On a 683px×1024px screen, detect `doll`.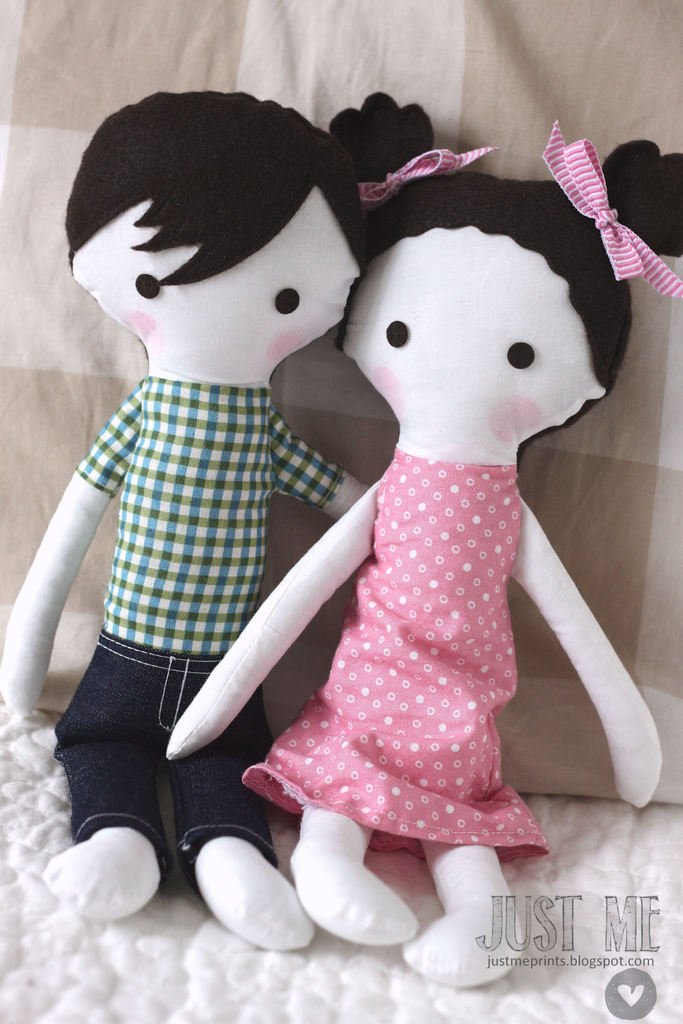
x1=156 y1=97 x2=682 y2=995.
